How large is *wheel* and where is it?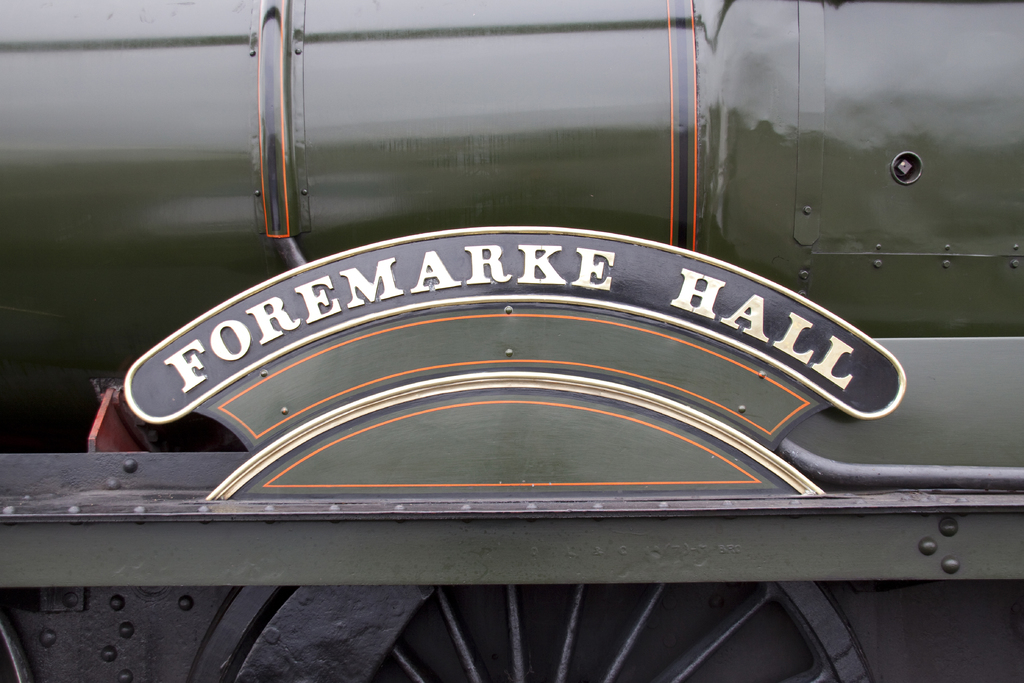
Bounding box: 194,578,874,682.
